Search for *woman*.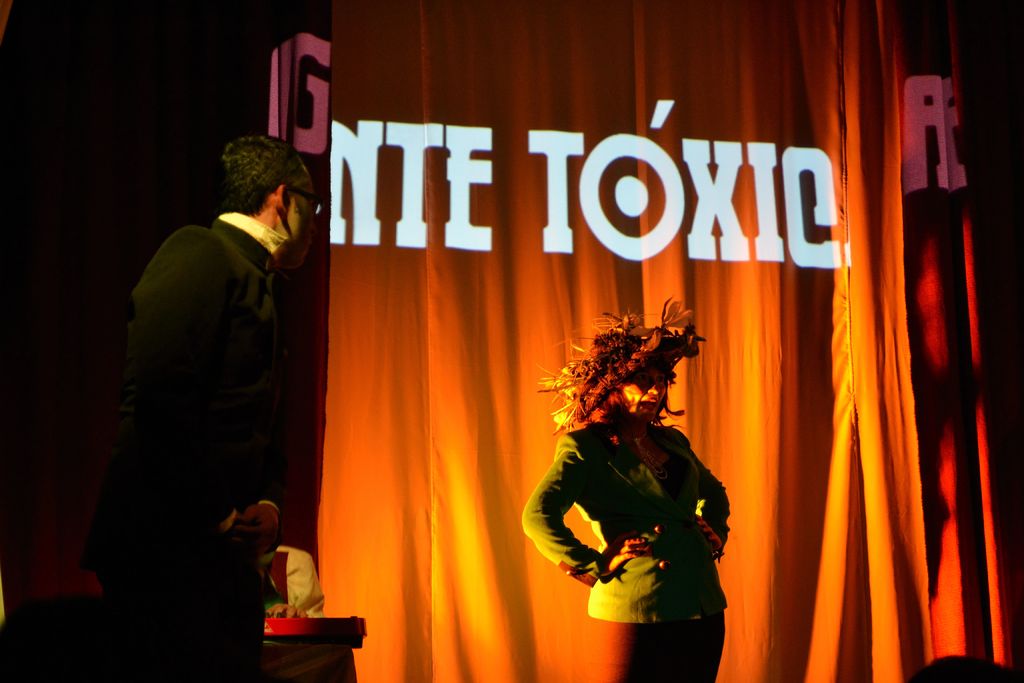
Found at l=520, t=288, r=753, b=677.
